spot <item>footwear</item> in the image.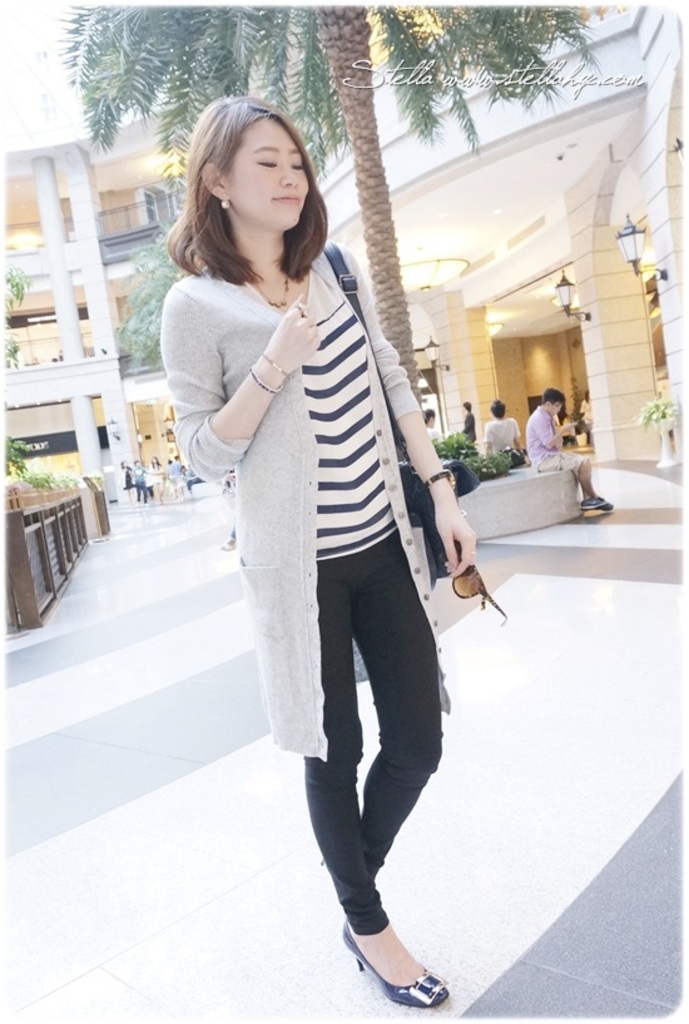
<item>footwear</item> found at <bbox>314, 855, 329, 869</bbox>.
